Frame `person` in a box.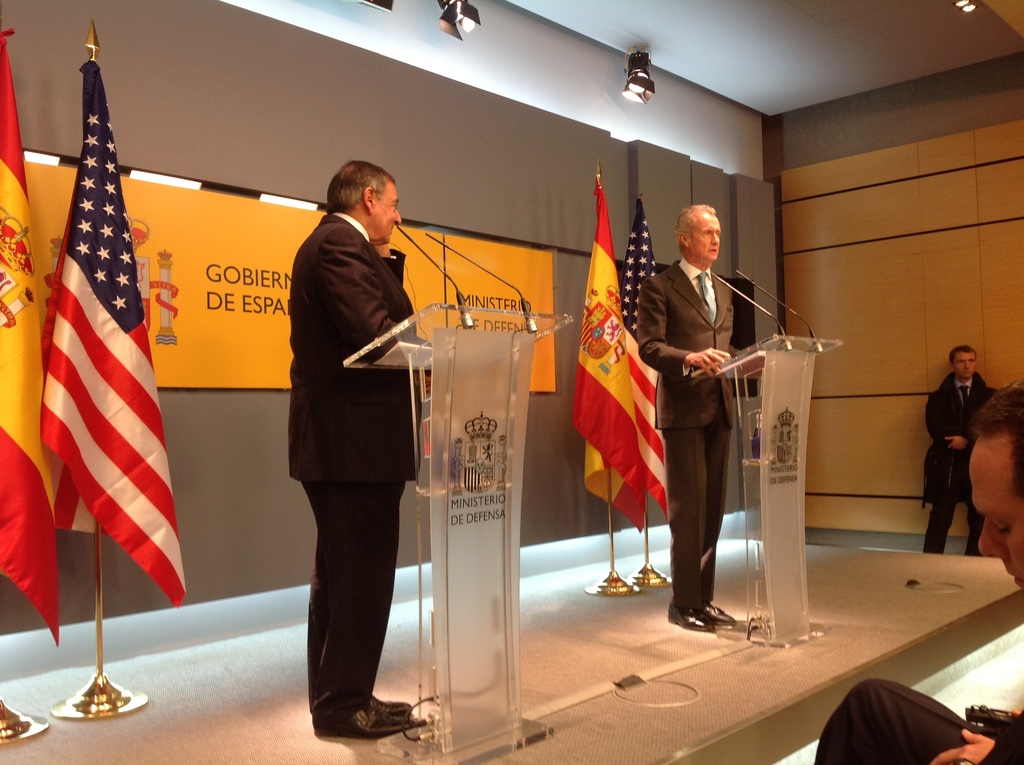
locate(650, 183, 780, 648).
